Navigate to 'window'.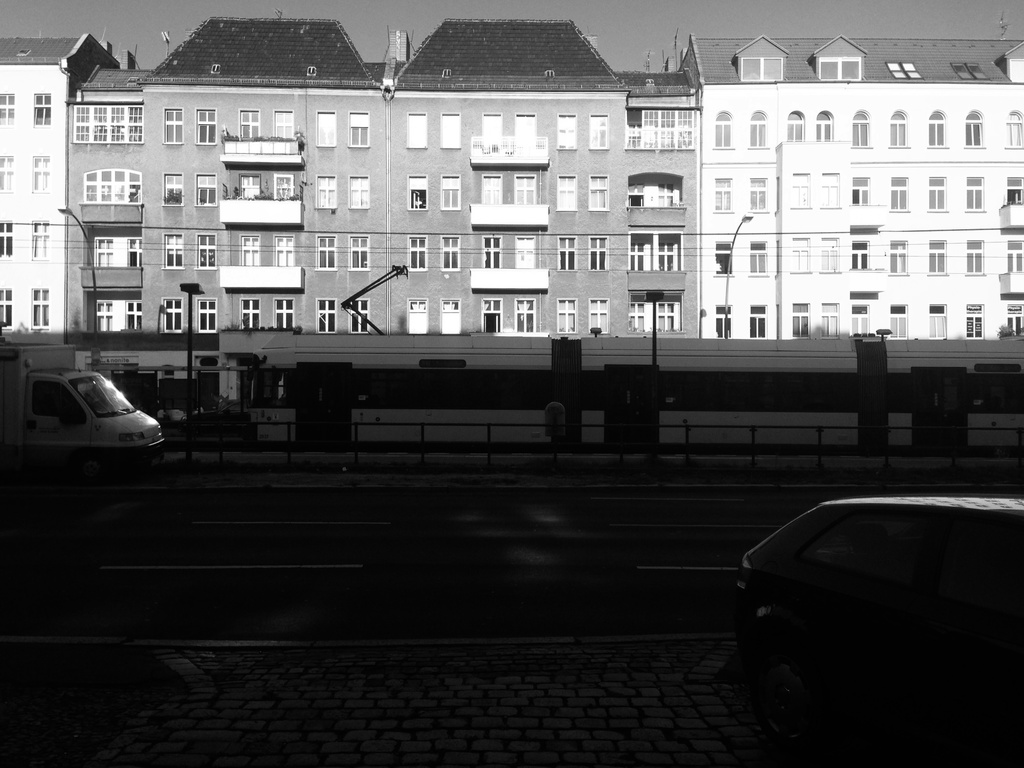
Navigation target: [left=629, top=243, right=648, bottom=276].
